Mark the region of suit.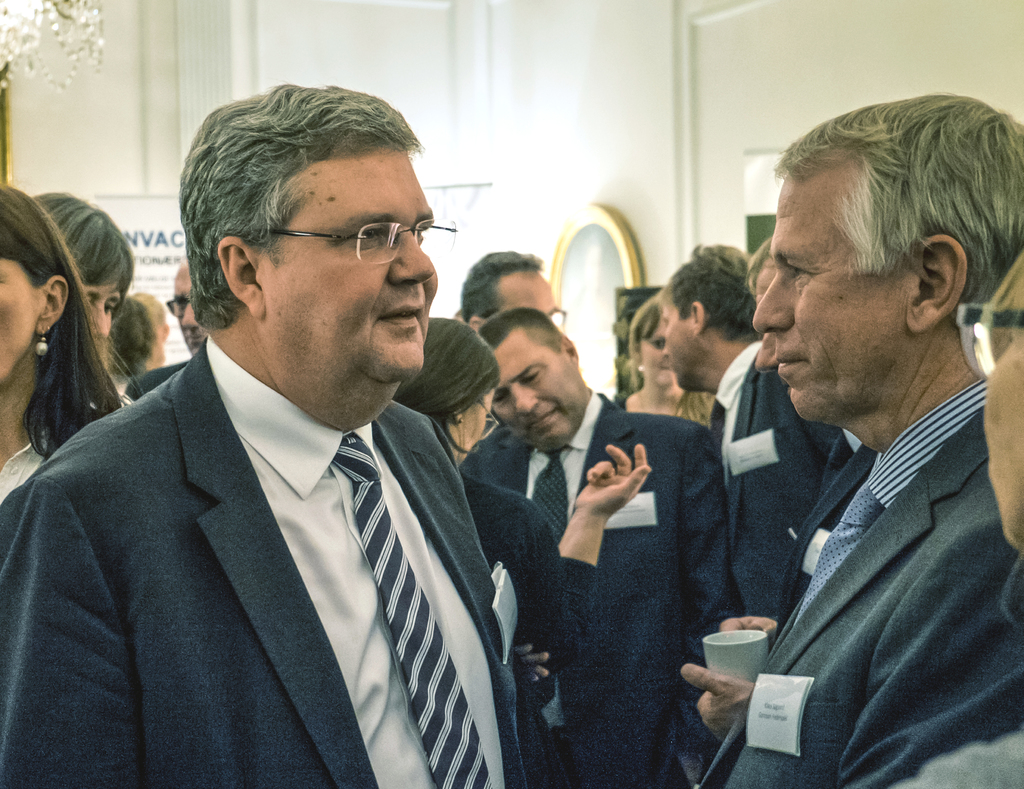
Region: select_region(695, 376, 1022, 784).
